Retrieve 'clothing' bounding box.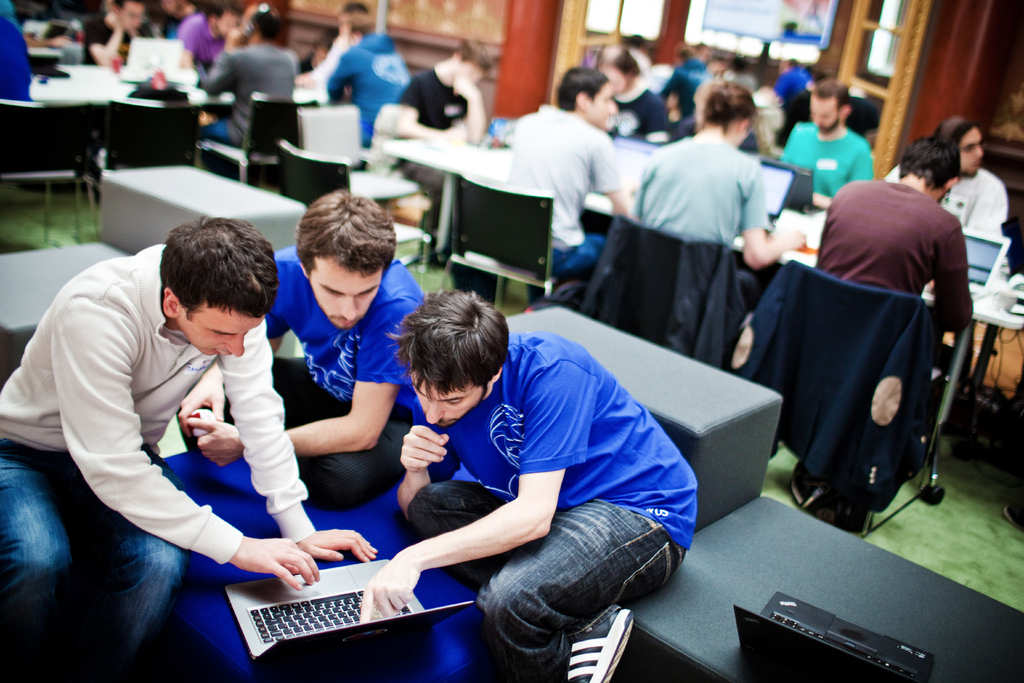
Bounding box: 1:238:323:682.
